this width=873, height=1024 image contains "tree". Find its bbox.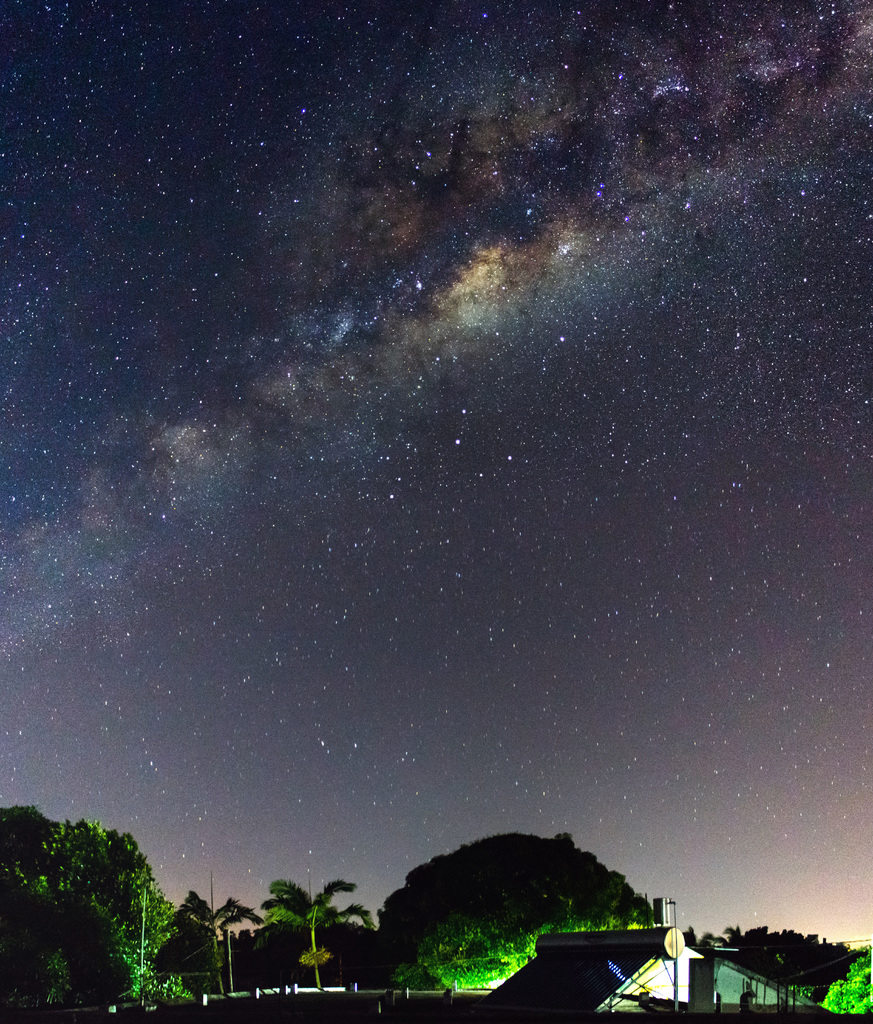
detection(257, 868, 374, 980).
